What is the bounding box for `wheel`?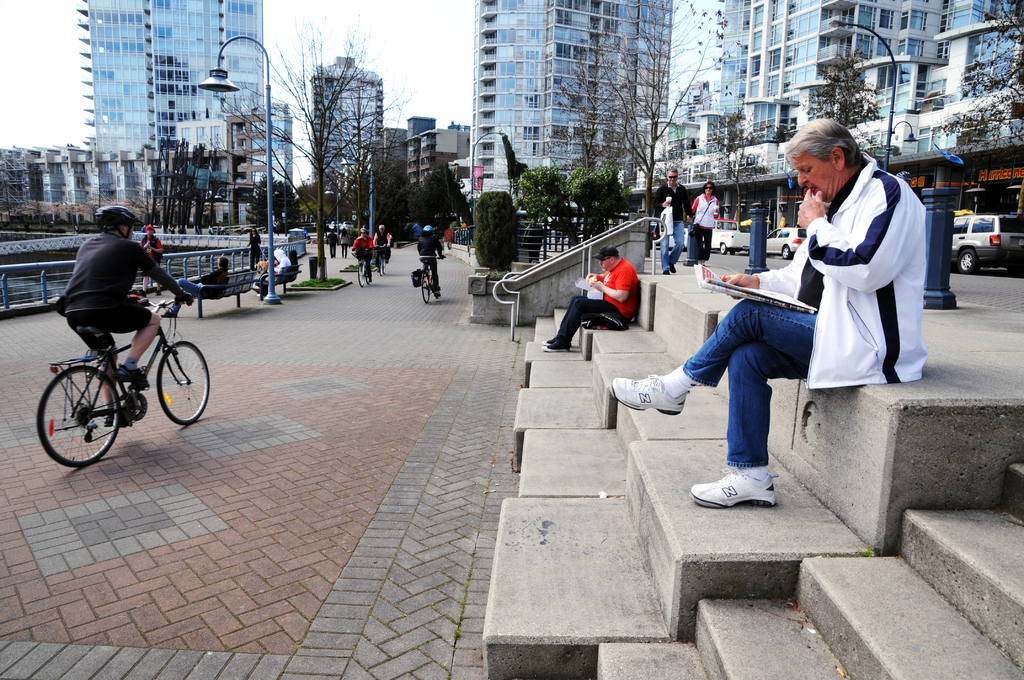
(left=165, top=335, right=219, bottom=425).
